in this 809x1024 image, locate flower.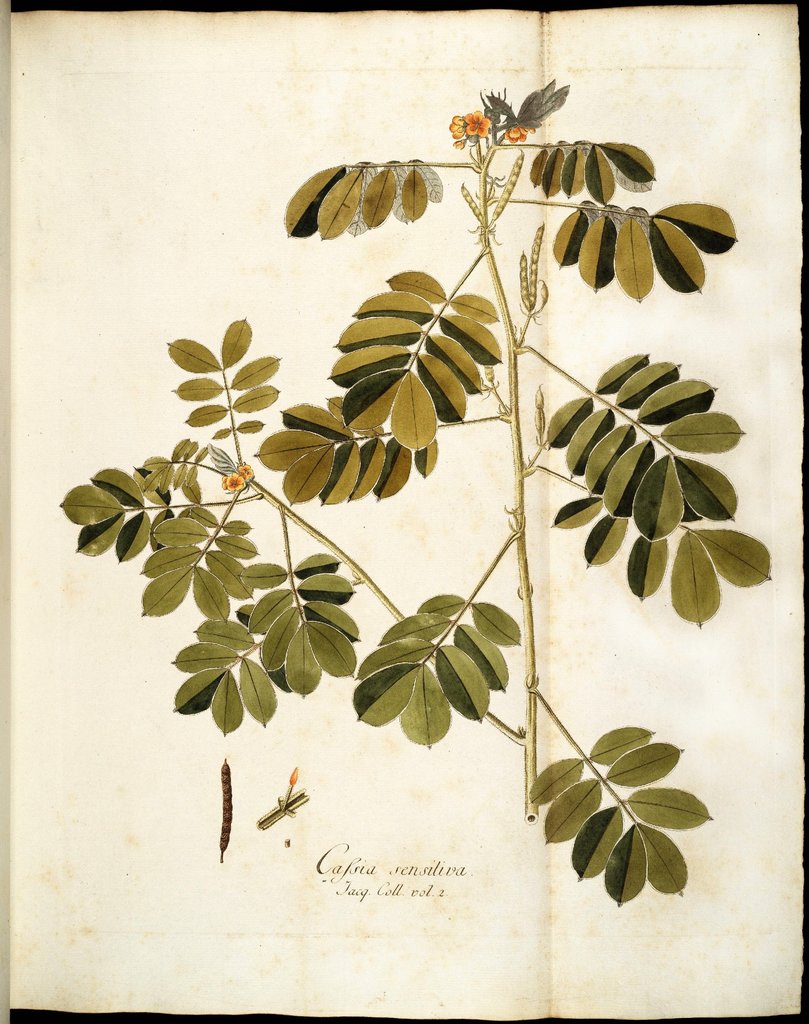
Bounding box: <region>239, 462, 259, 481</region>.
